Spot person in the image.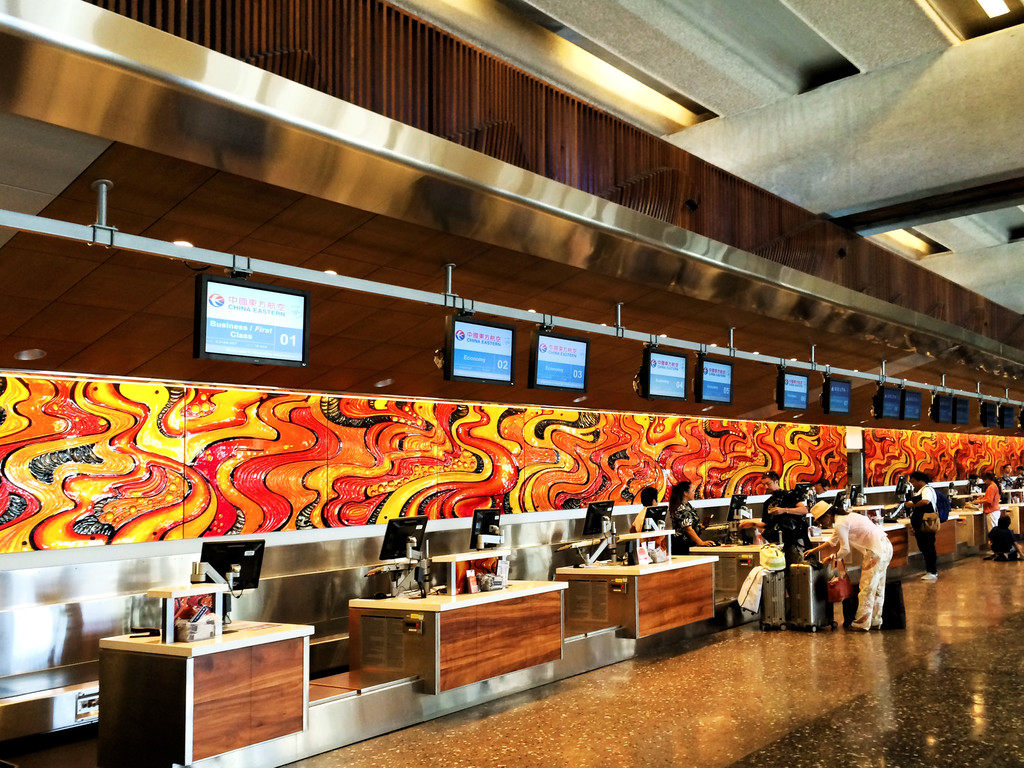
person found at crop(975, 463, 1013, 547).
